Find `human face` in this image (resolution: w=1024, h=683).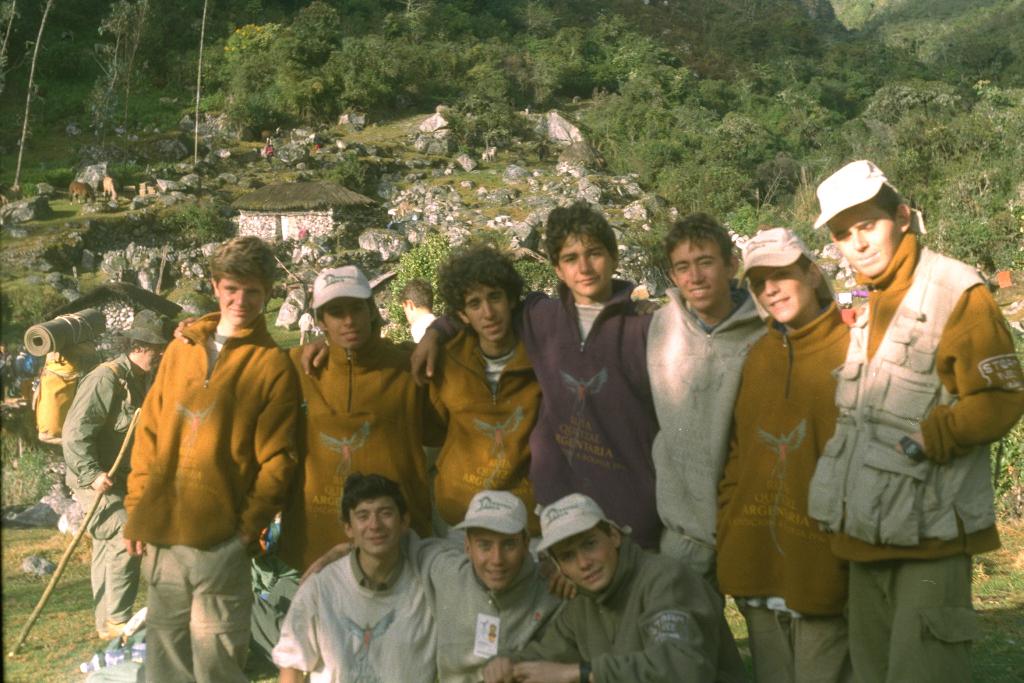
[left=463, top=283, right=508, bottom=342].
